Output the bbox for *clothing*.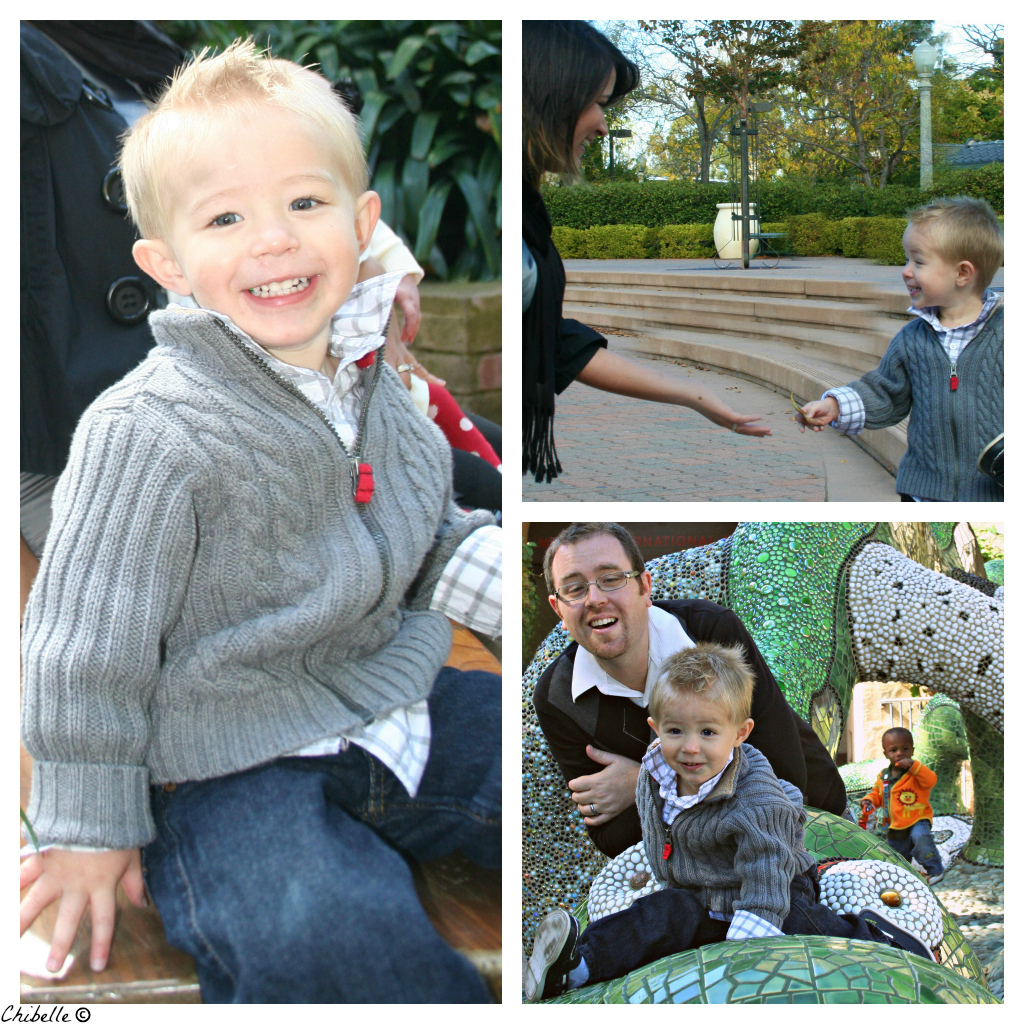
[862,774,958,864].
